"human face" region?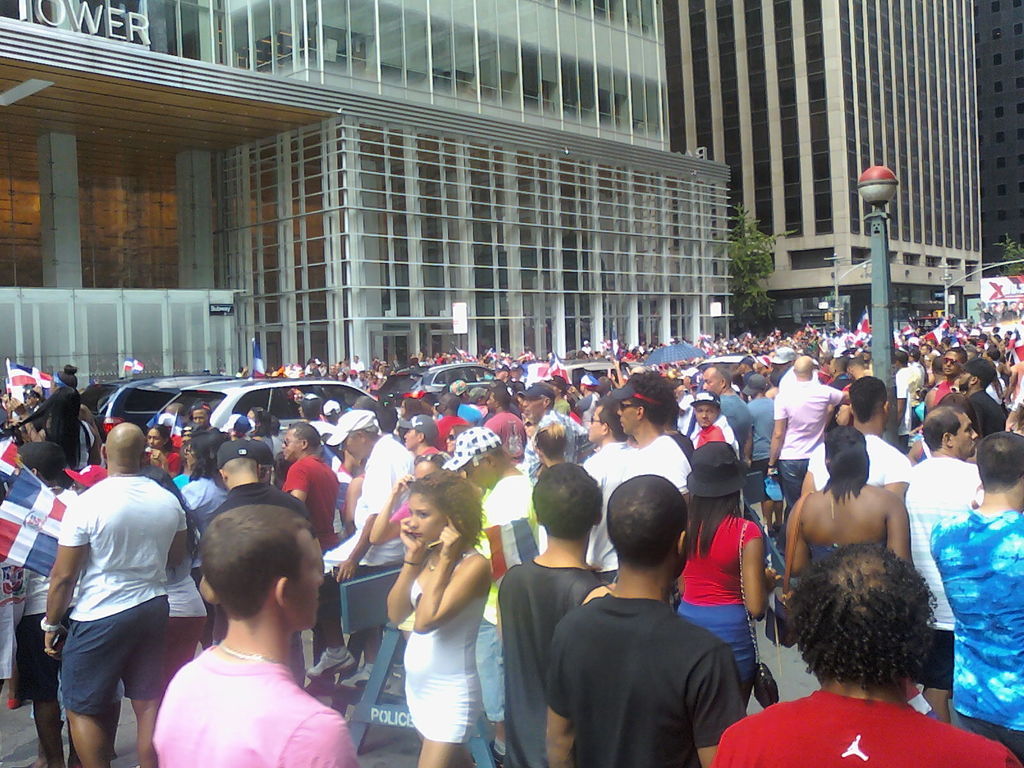
locate(954, 413, 977, 458)
